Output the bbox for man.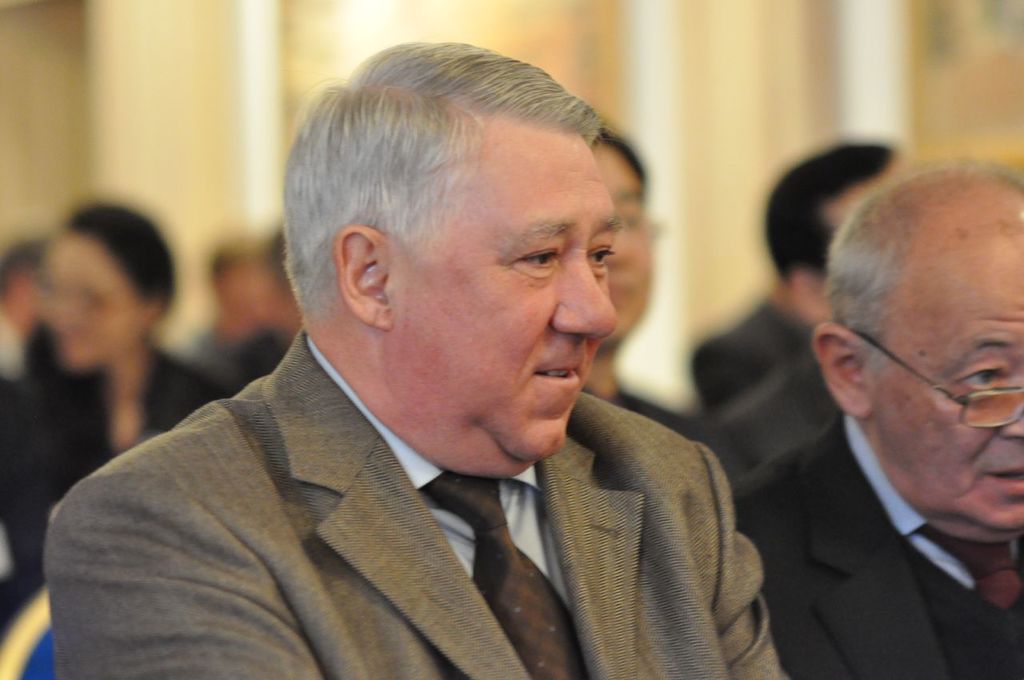
box=[73, 56, 806, 657].
